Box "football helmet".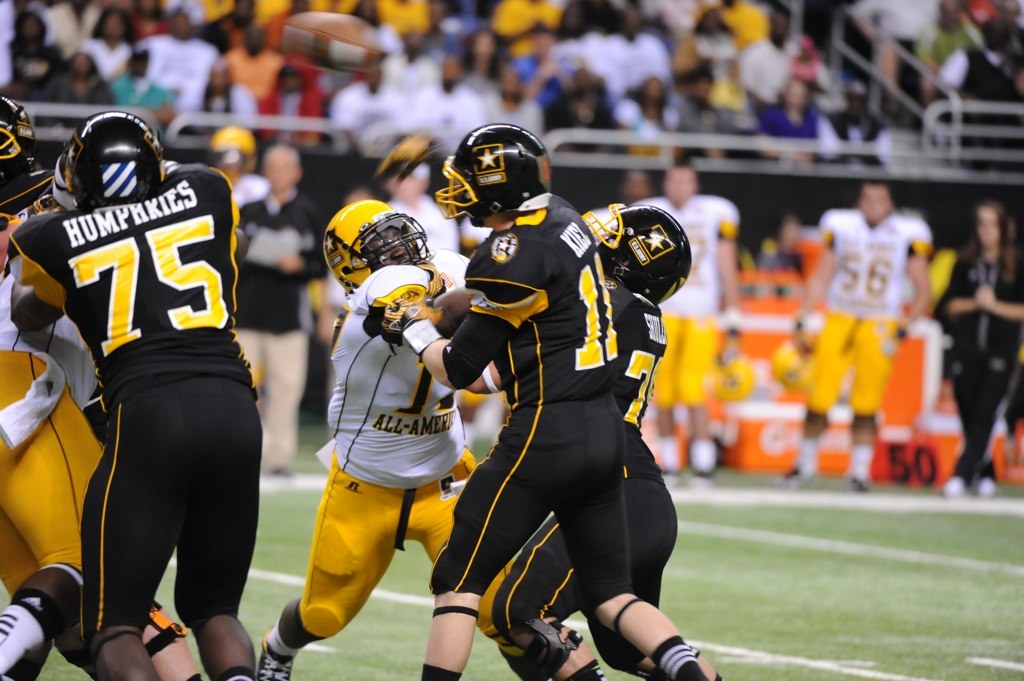
left=584, top=192, right=684, bottom=291.
